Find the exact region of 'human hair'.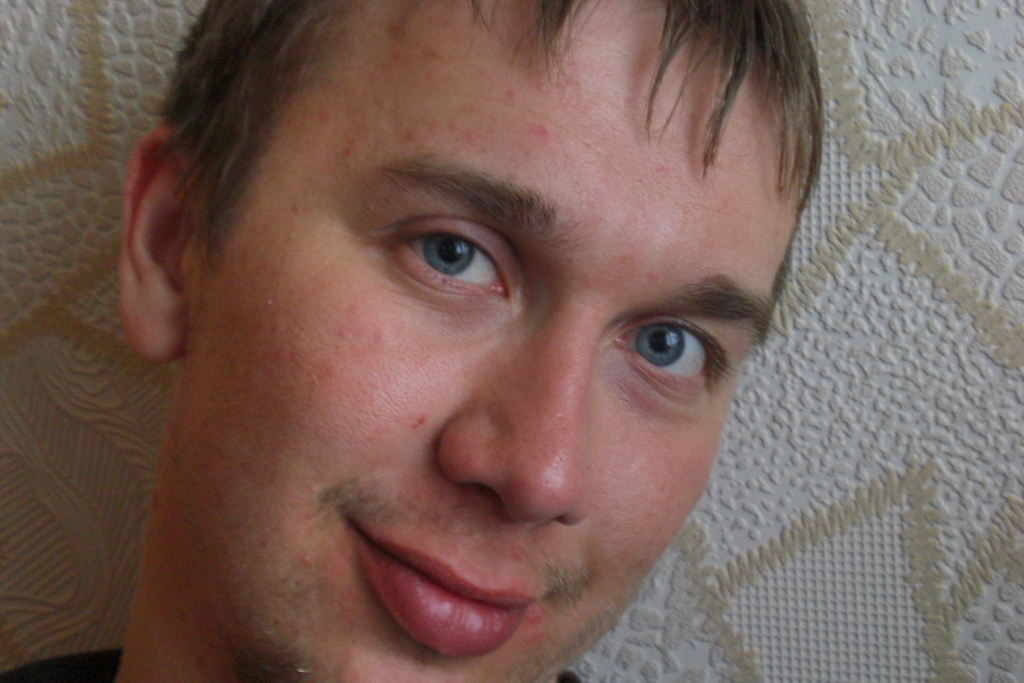
Exact region: locate(199, 13, 833, 298).
